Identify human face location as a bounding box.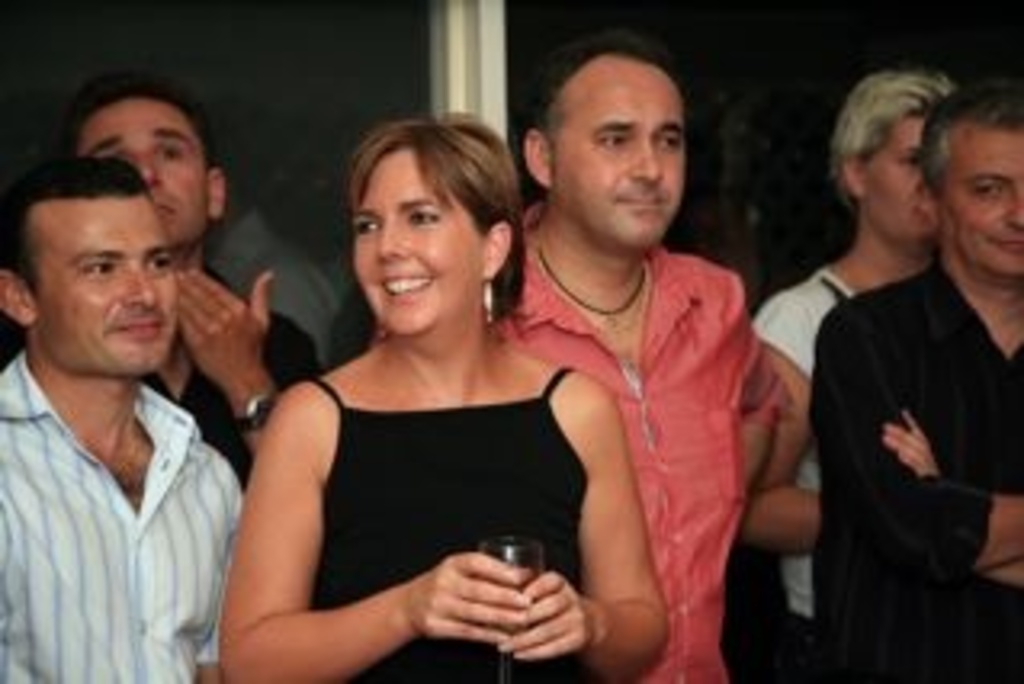
x1=857, y1=112, x2=931, y2=247.
